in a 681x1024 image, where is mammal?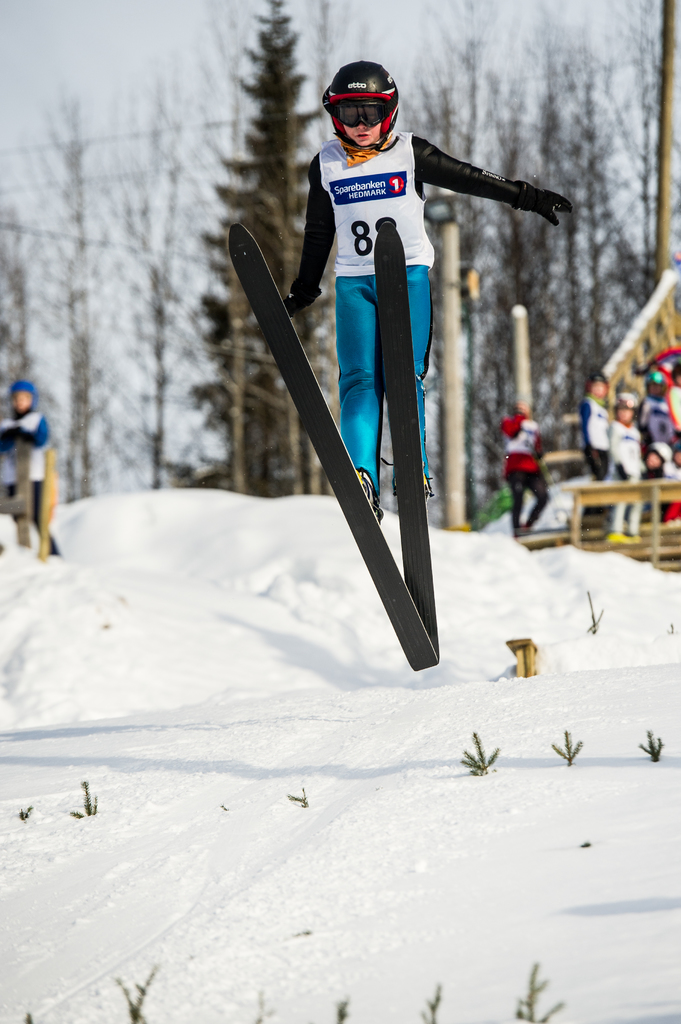
[579,371,609,481].
